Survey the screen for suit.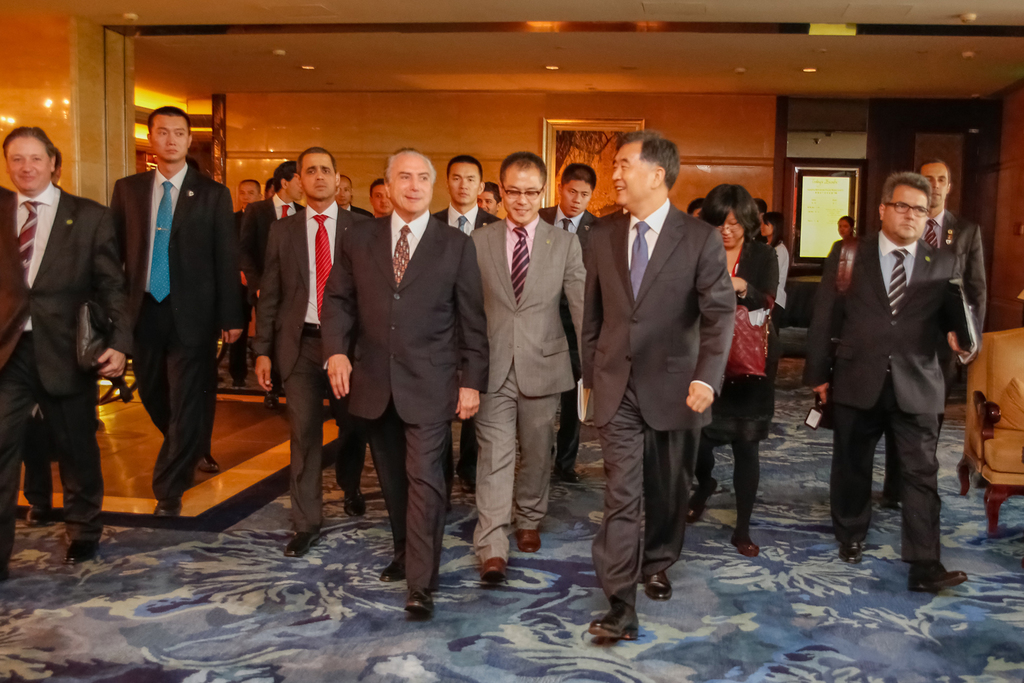
Survey found: detection(801, 229, 981, 561).
